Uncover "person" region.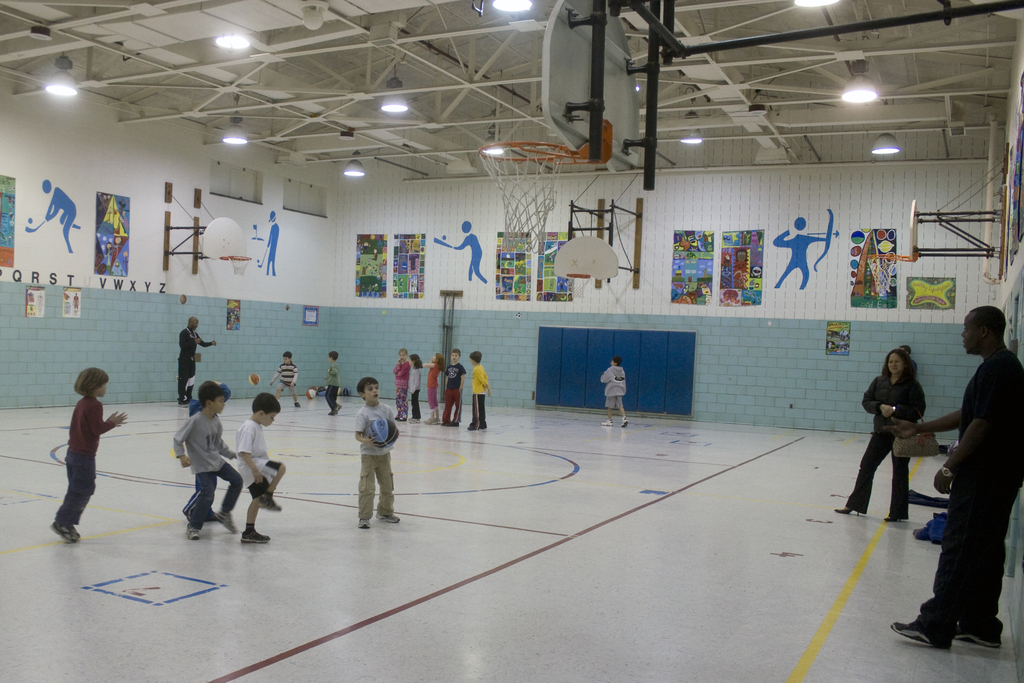
Uncovered: <bbox>392, 347, 408, 418</bbox>.
